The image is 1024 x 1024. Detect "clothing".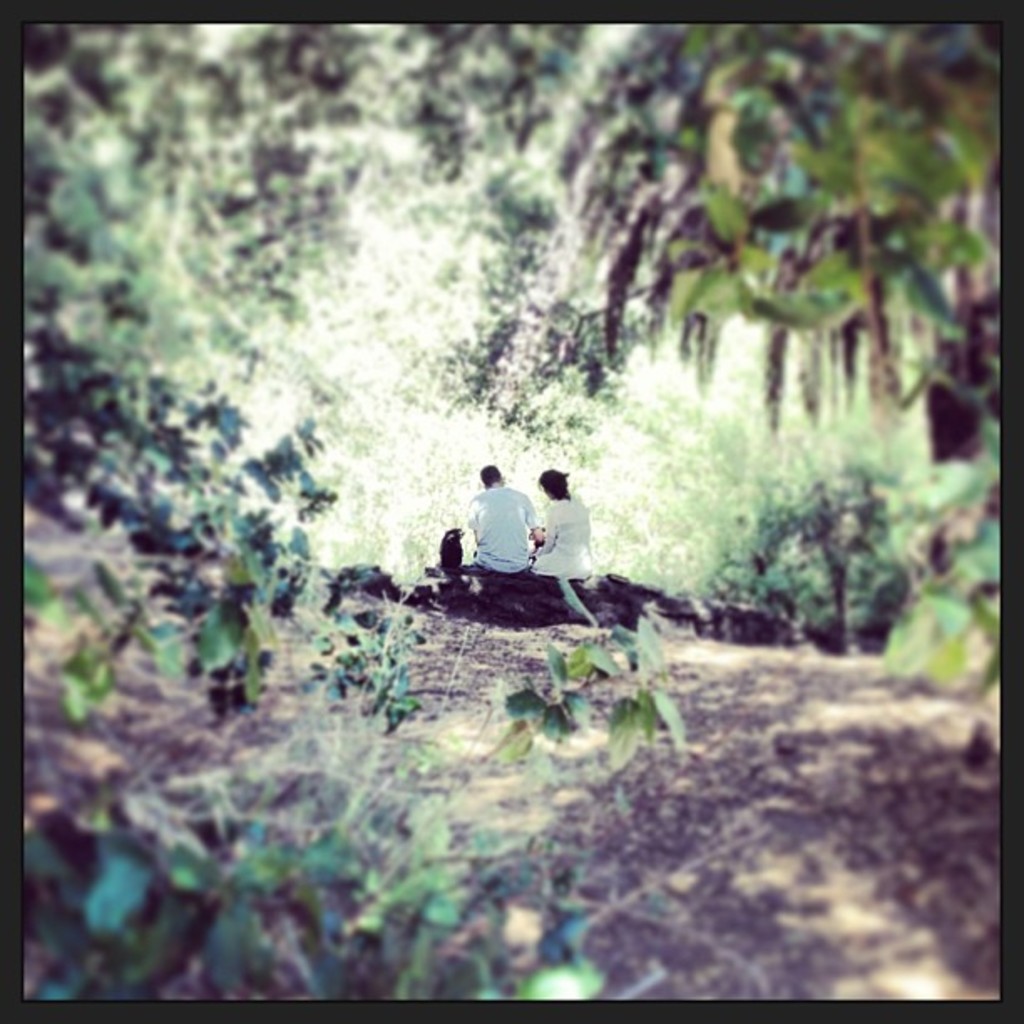
Detection: 468 484 534 569.
